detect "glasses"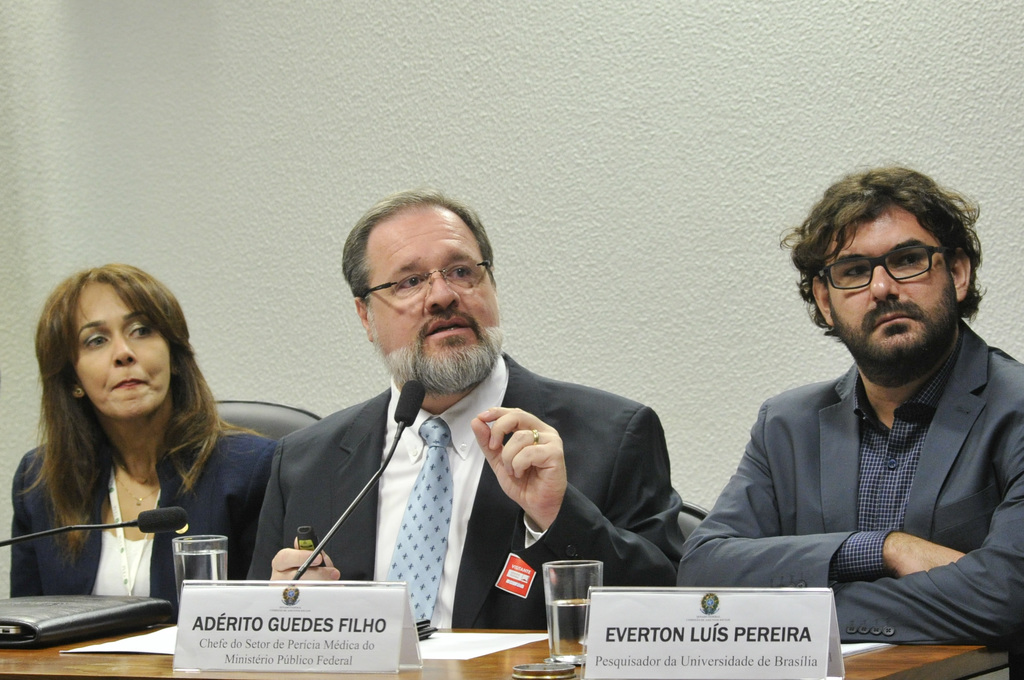
detection(819, 243, 971, 294)
